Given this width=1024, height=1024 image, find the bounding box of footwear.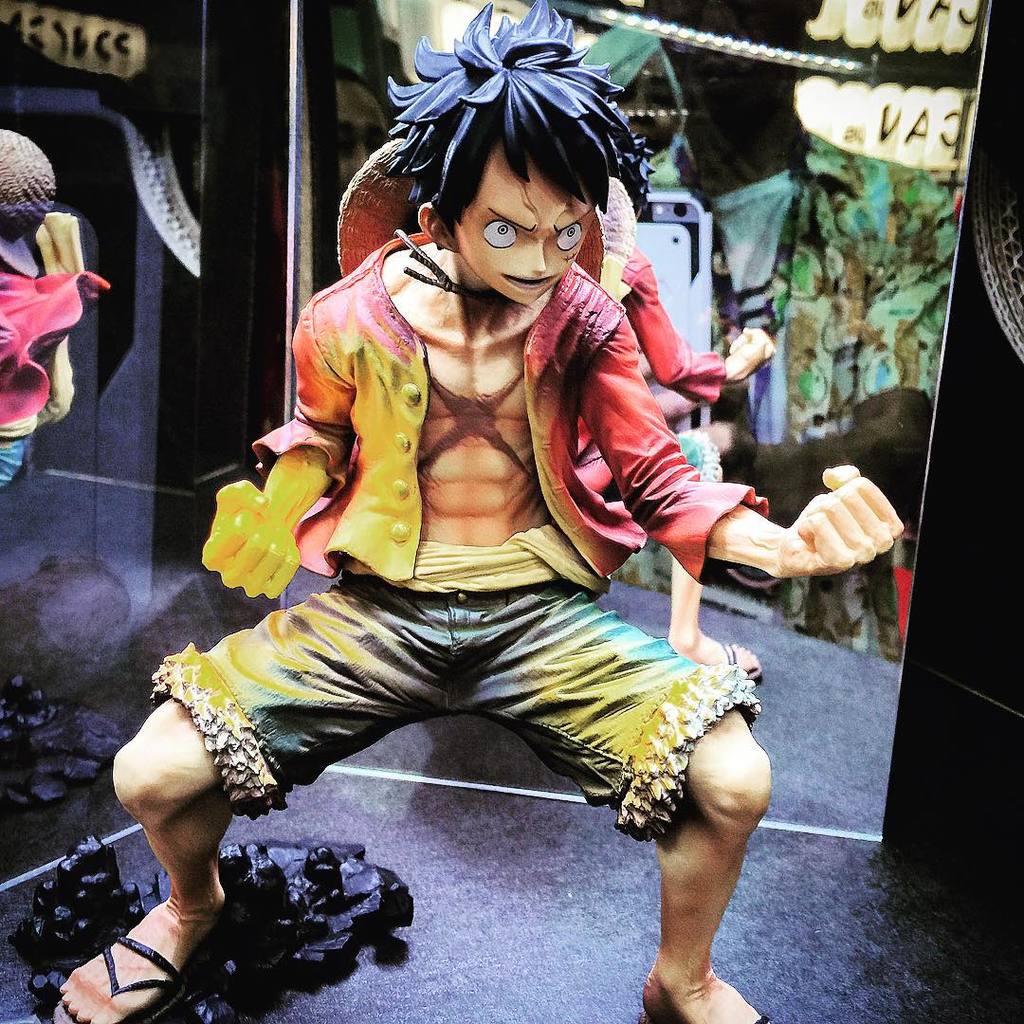
bbox=(65, 866, 268, 1002).
